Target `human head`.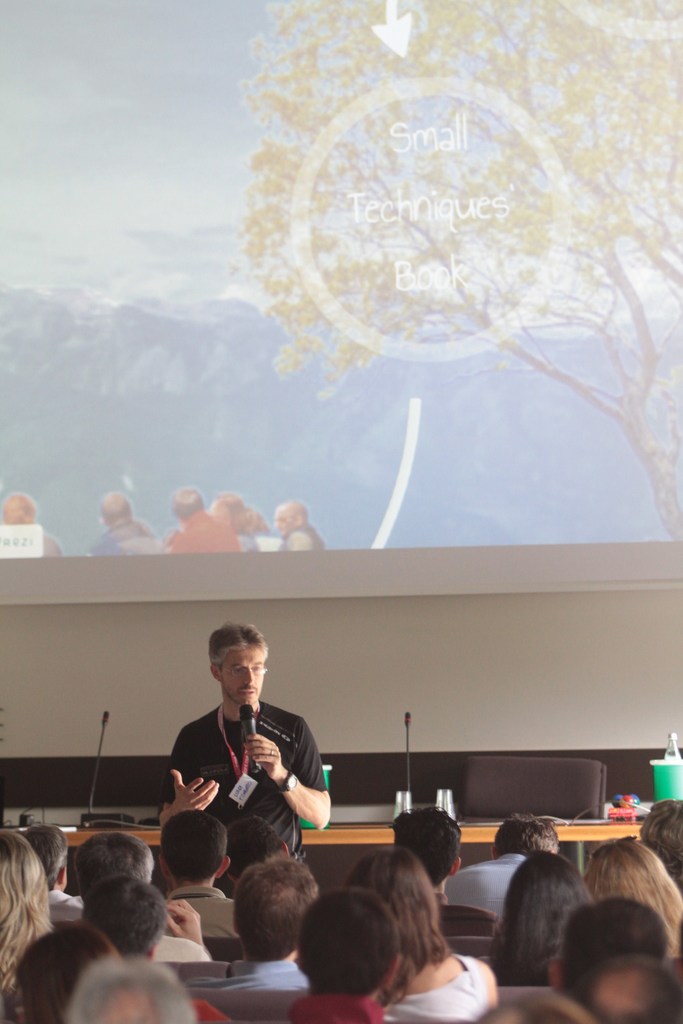
Target region: (x1=76, y1=833, x2=152, y2=903).
